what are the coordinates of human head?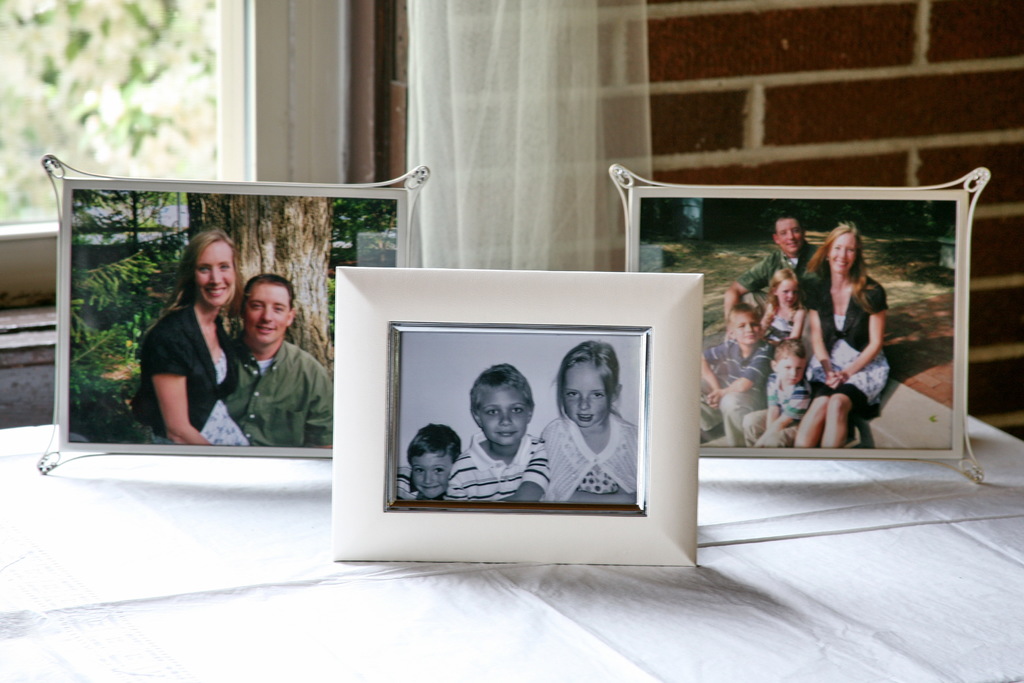
{"left": 729, "top": 303, "right": 765, "bottom": 344}.
